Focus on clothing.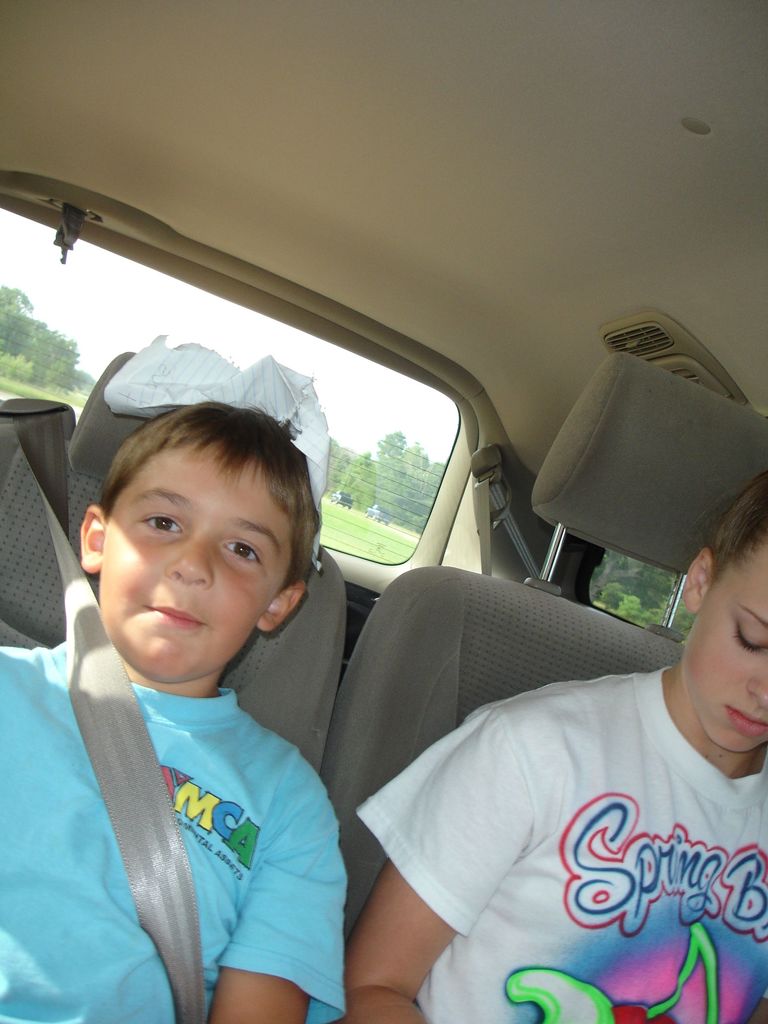
Focused at {"x1": 45, "y1": 583, "x2": 364, "y2": 1016}.
